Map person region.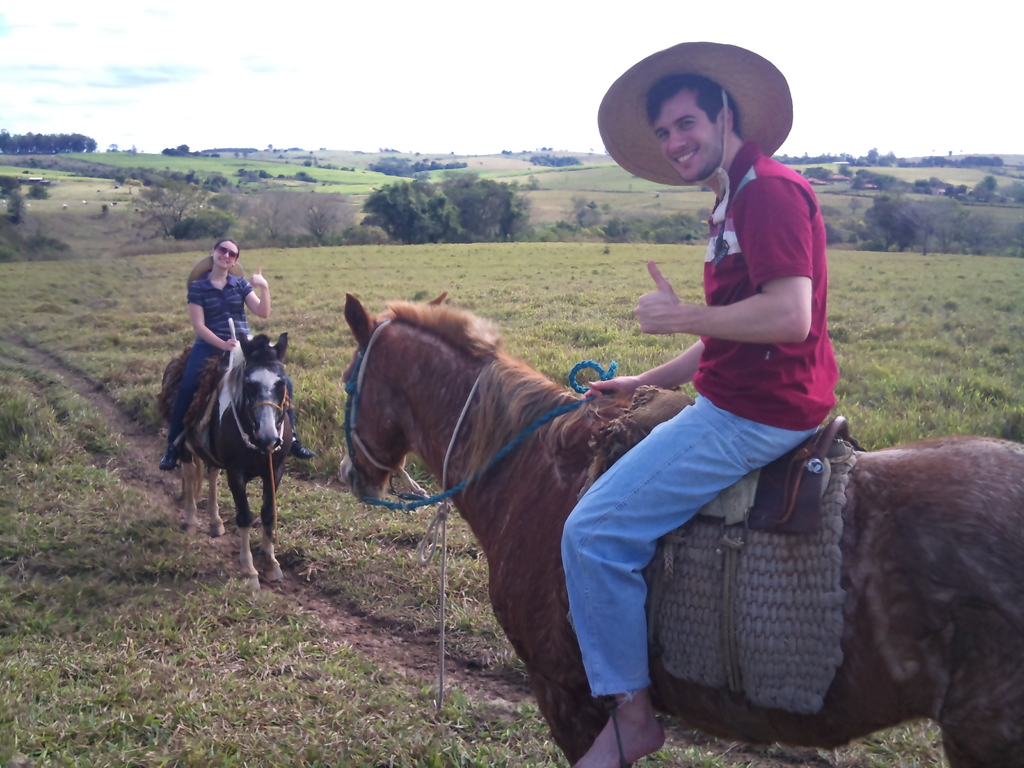
Mapped to (595,38,878,710).
